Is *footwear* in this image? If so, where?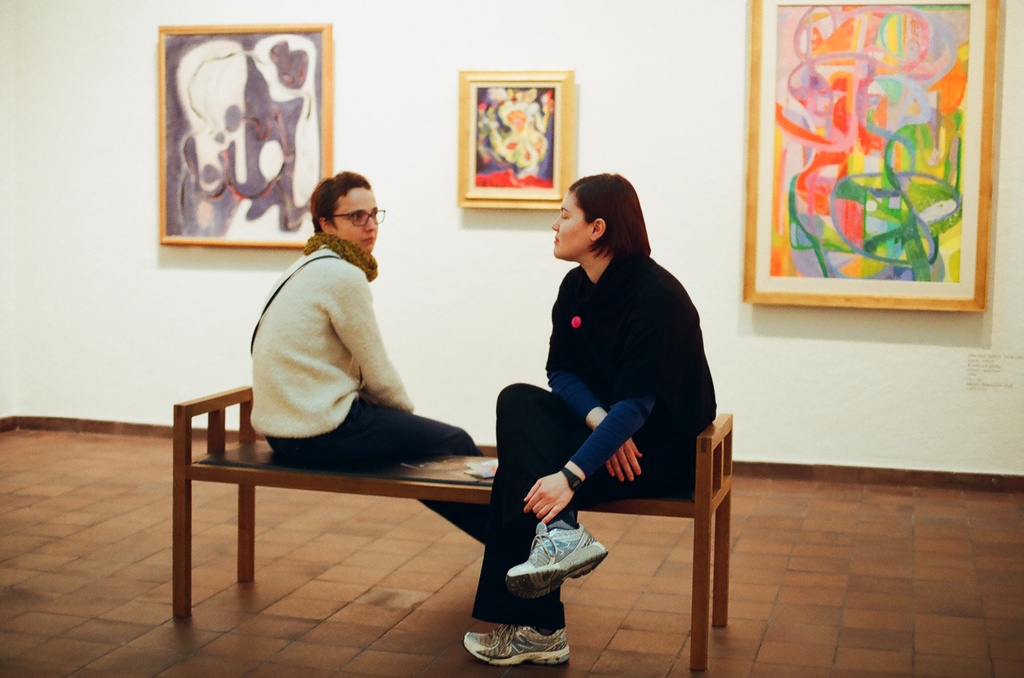
Yes, at pyautogui.locateOnScreen(463, 620, 568, 669).
